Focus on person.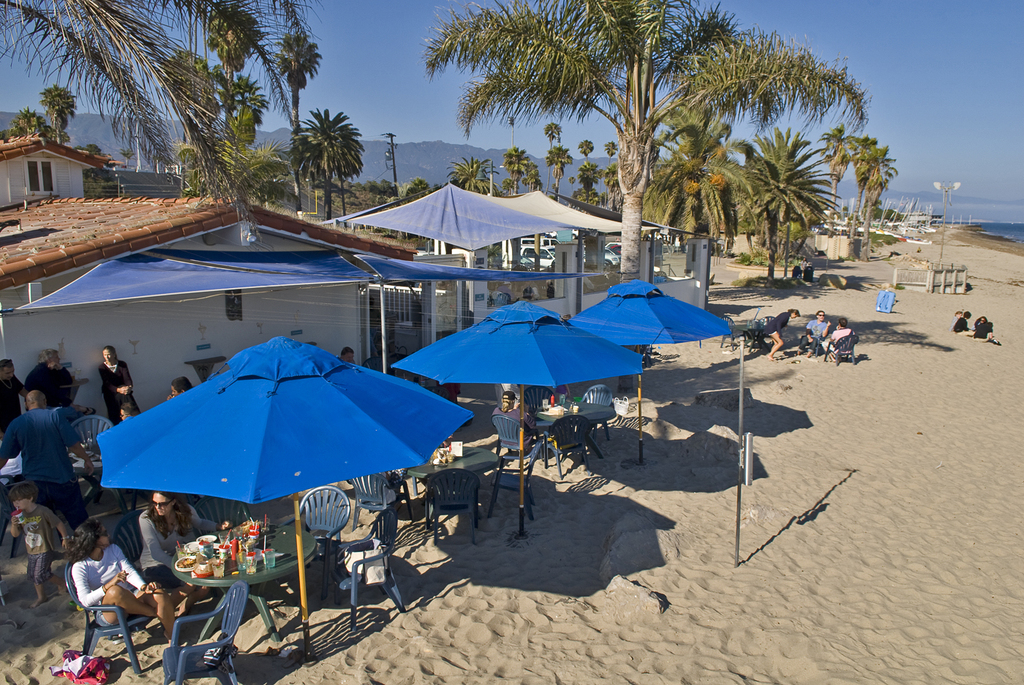
Focused at bbox(0, 385, 86, 531).
